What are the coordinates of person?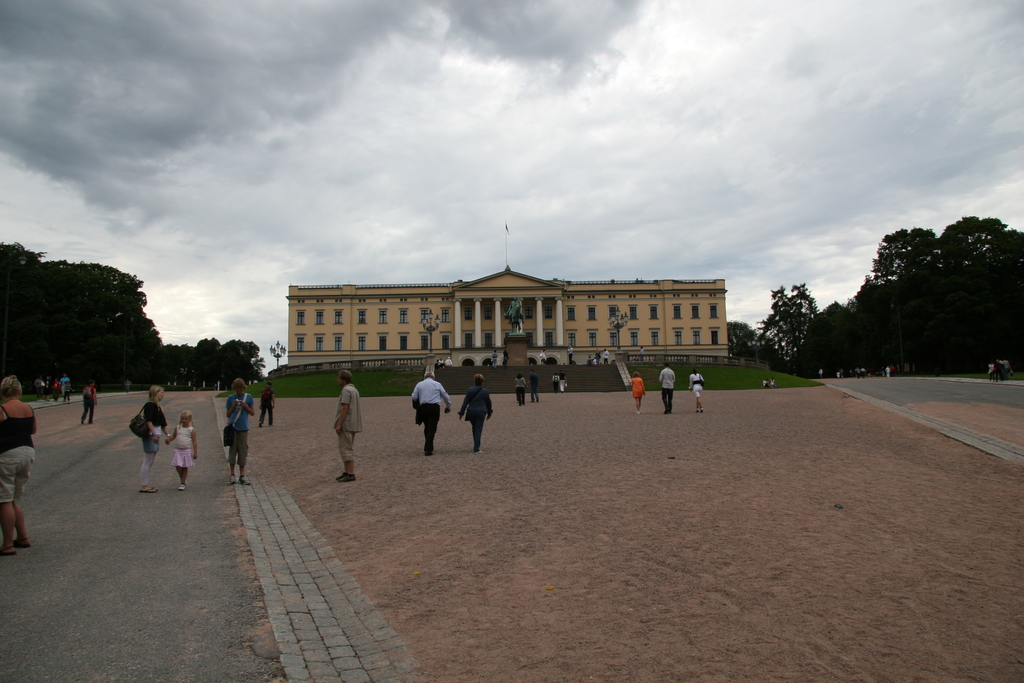
bbox=[550, 373, 561, 390].
